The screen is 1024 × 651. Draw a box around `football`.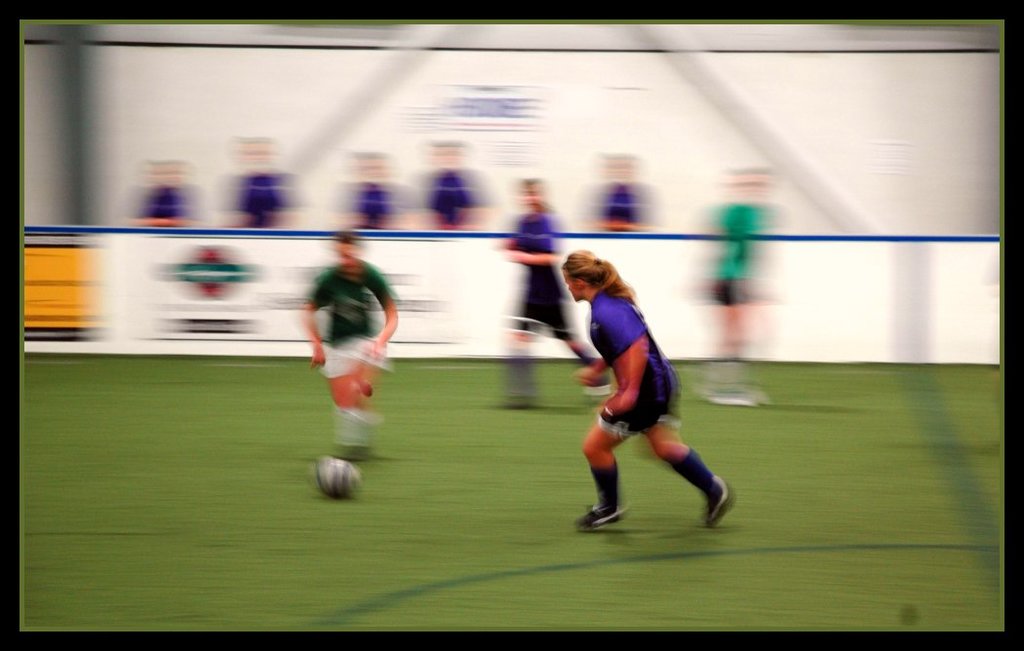
[315, 455, 363, 499].
